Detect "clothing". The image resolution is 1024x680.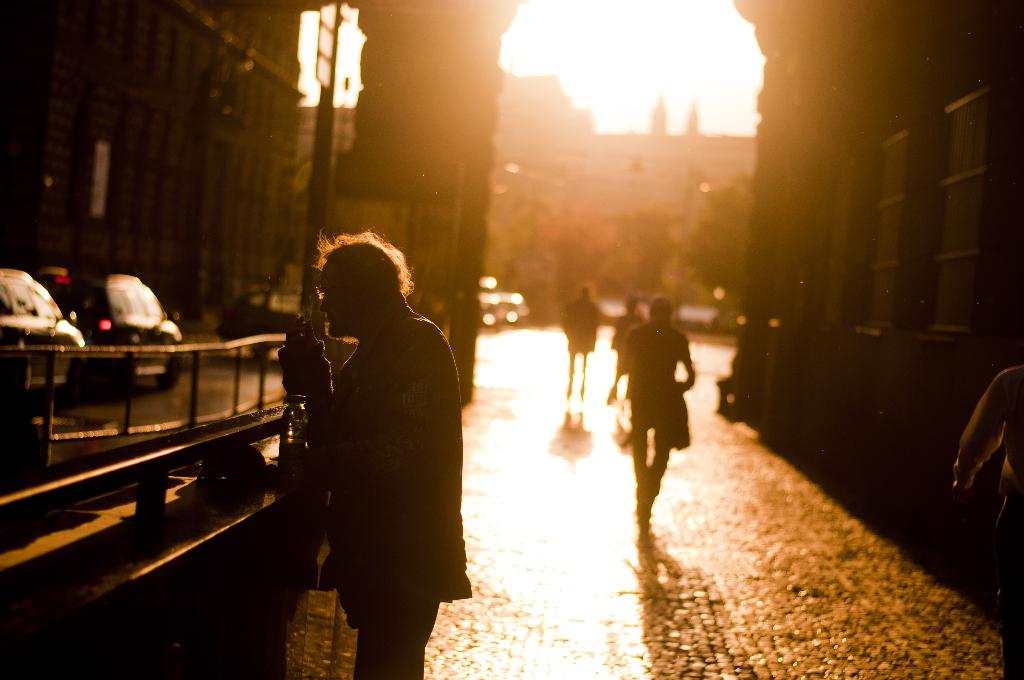
[621,294,706,496].
